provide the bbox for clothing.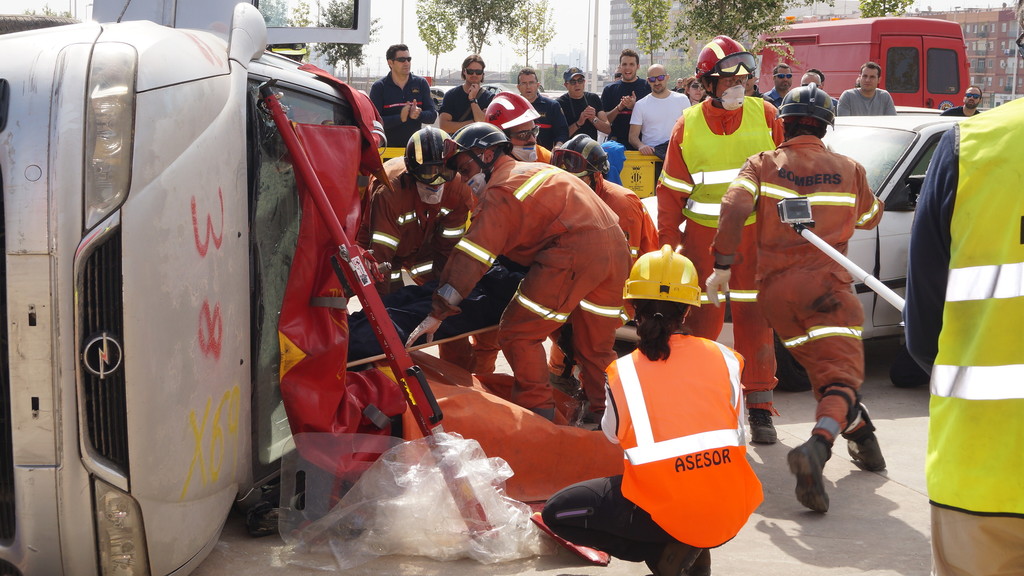
BBox(561, 94, 609, 136).
